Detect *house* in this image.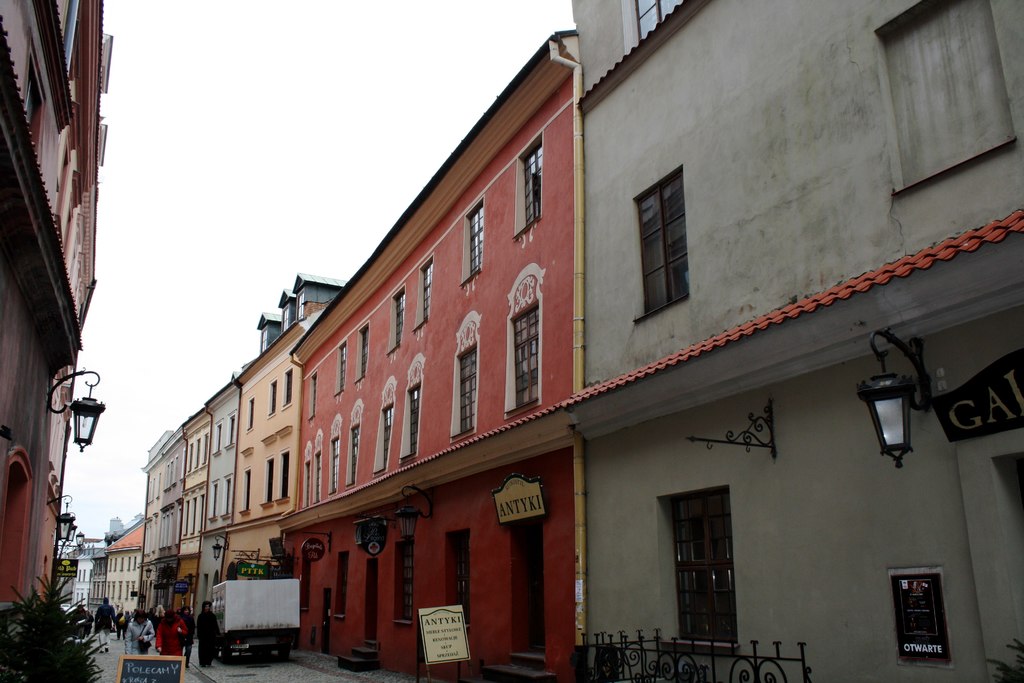
Detection: {"x1": 141, "y1": 427, "x2": 179, "y2": 613}.
